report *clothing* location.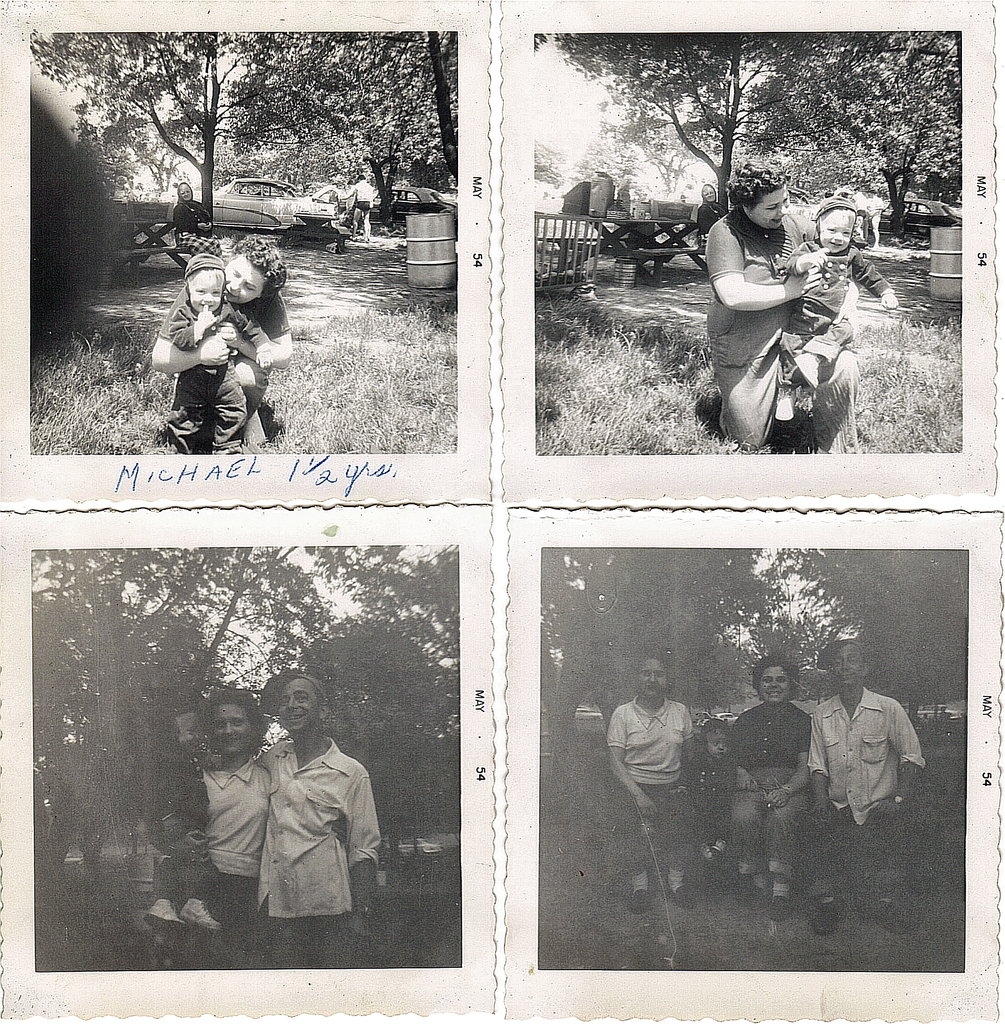
Report: pyautogui.locateOnScreen(705, 211, 862, 459).
